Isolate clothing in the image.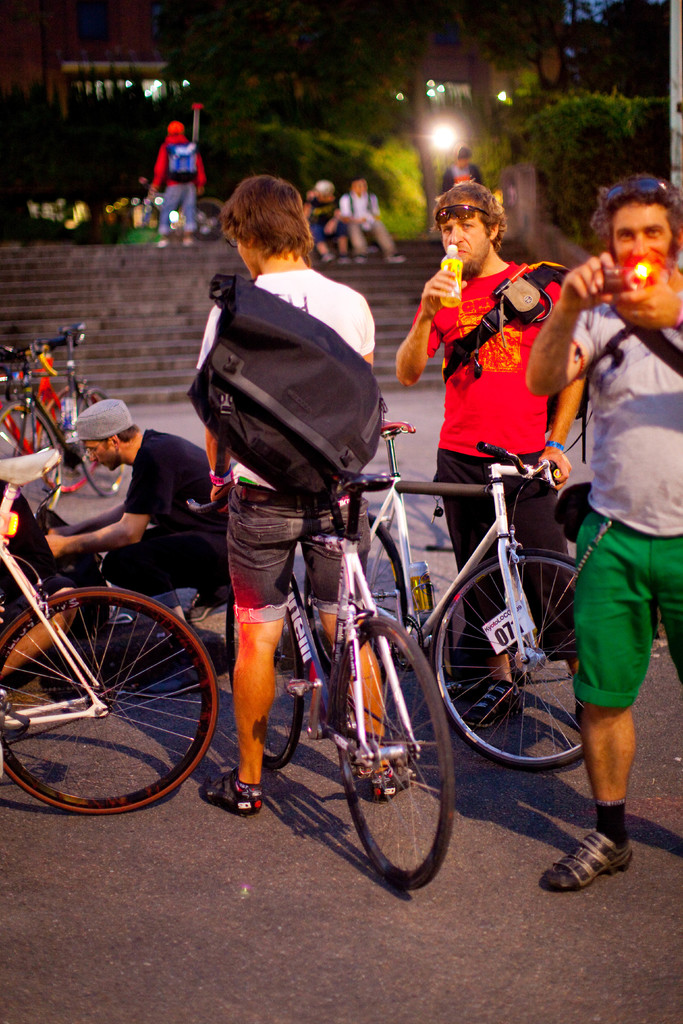
Isolated region: 439:157:484:194.
